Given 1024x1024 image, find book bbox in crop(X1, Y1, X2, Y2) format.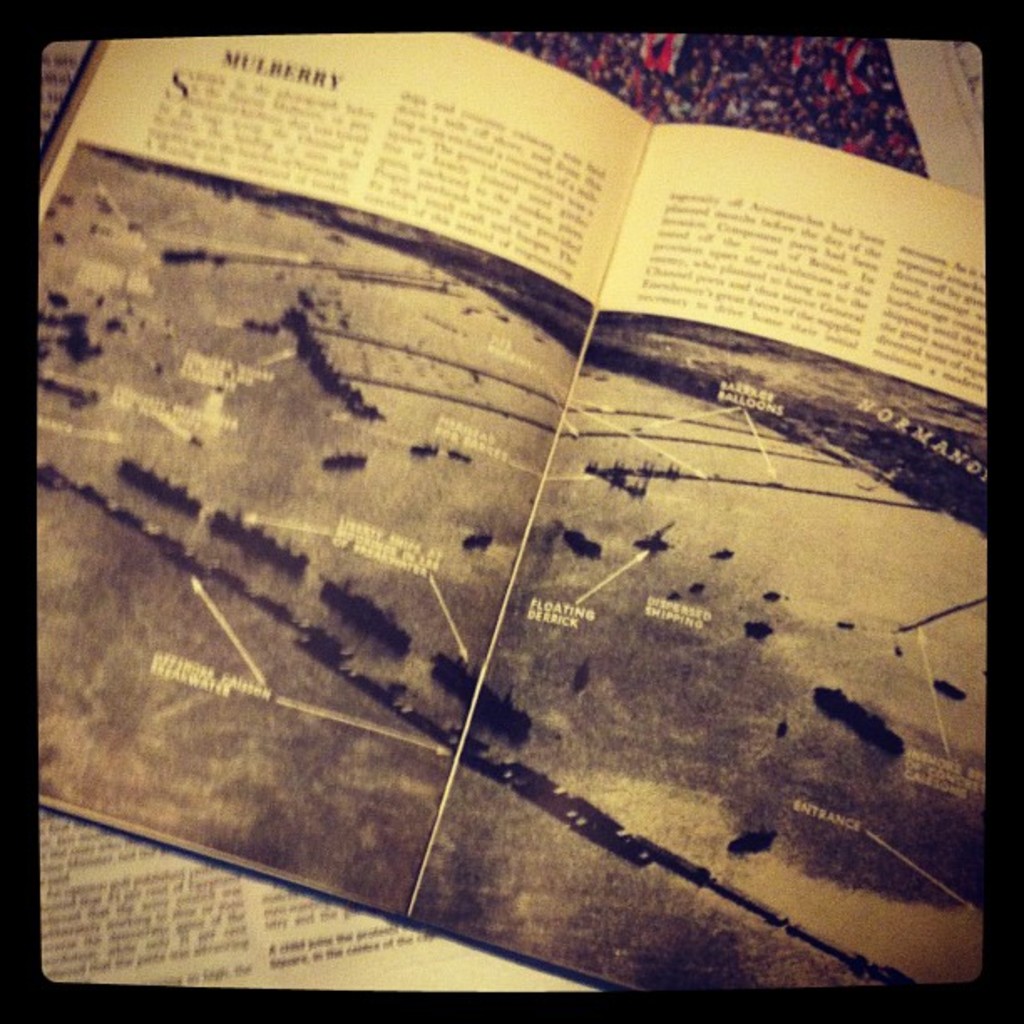
crop(38, 0, 1023, 1023).
